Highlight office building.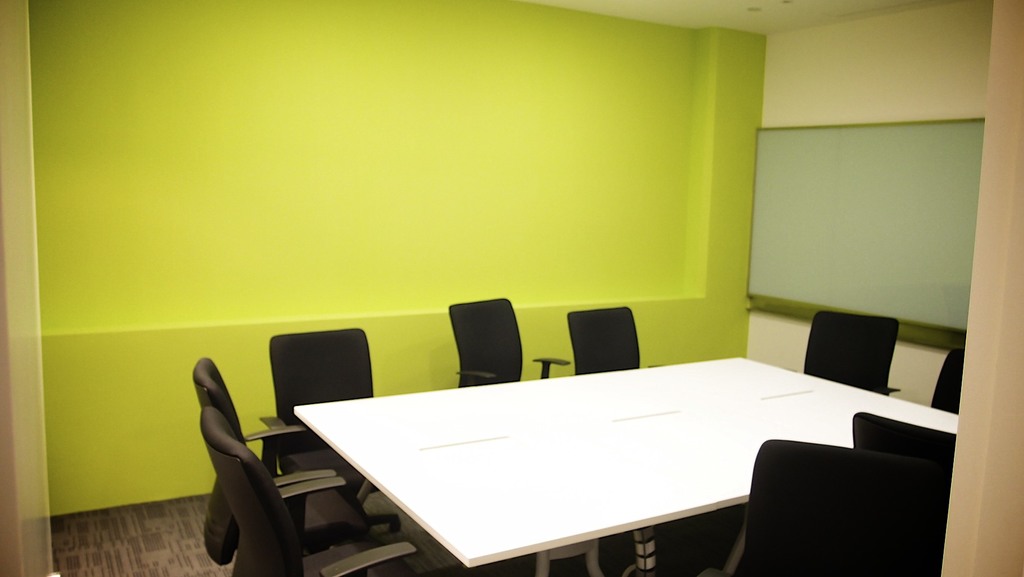
Highlighted region: detection(74, 30, 965, 576).
